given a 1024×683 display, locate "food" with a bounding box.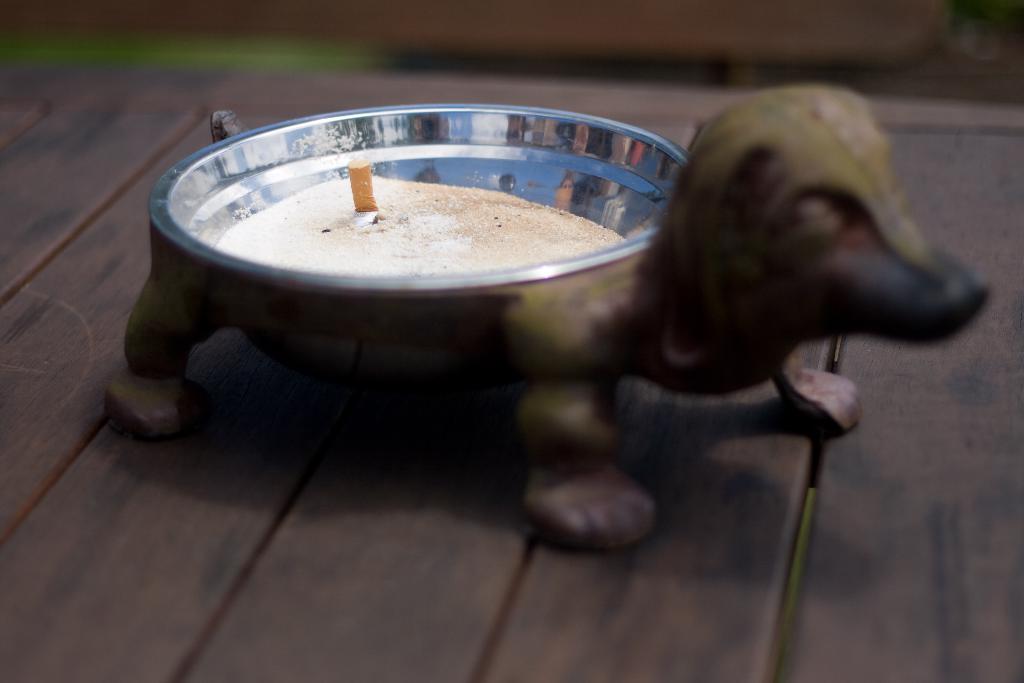
Located: l=134, t=120, r=710, b=338.
